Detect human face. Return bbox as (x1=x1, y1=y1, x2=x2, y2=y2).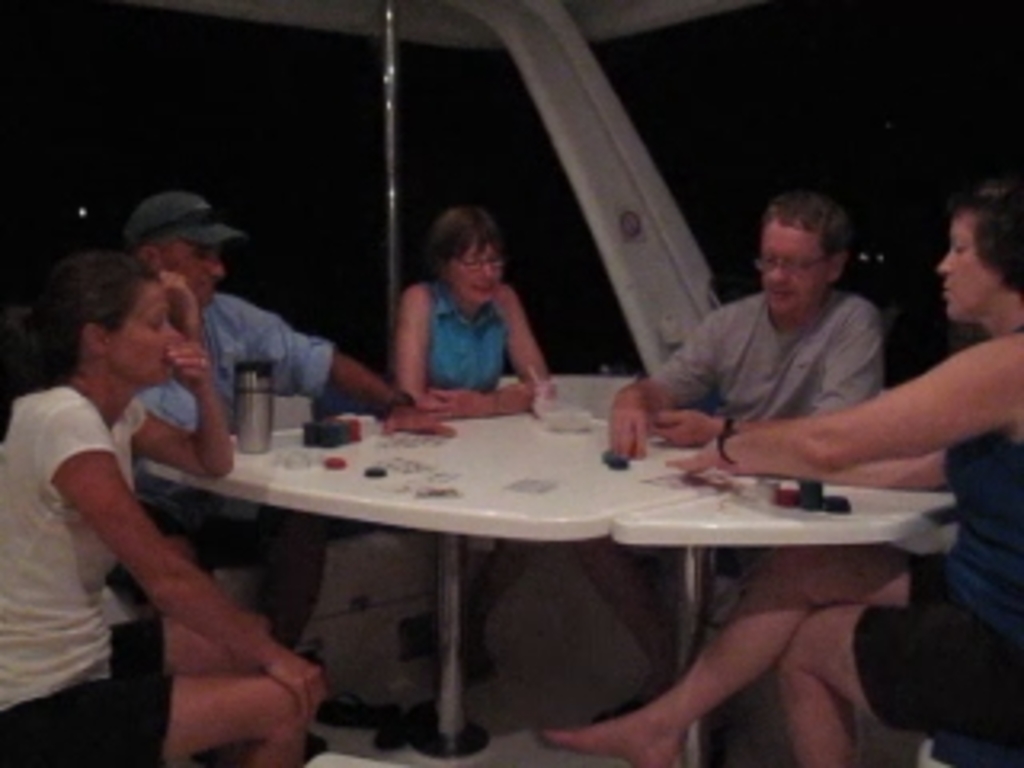
(x1=173, y1=243, x2=227, y2=298).
